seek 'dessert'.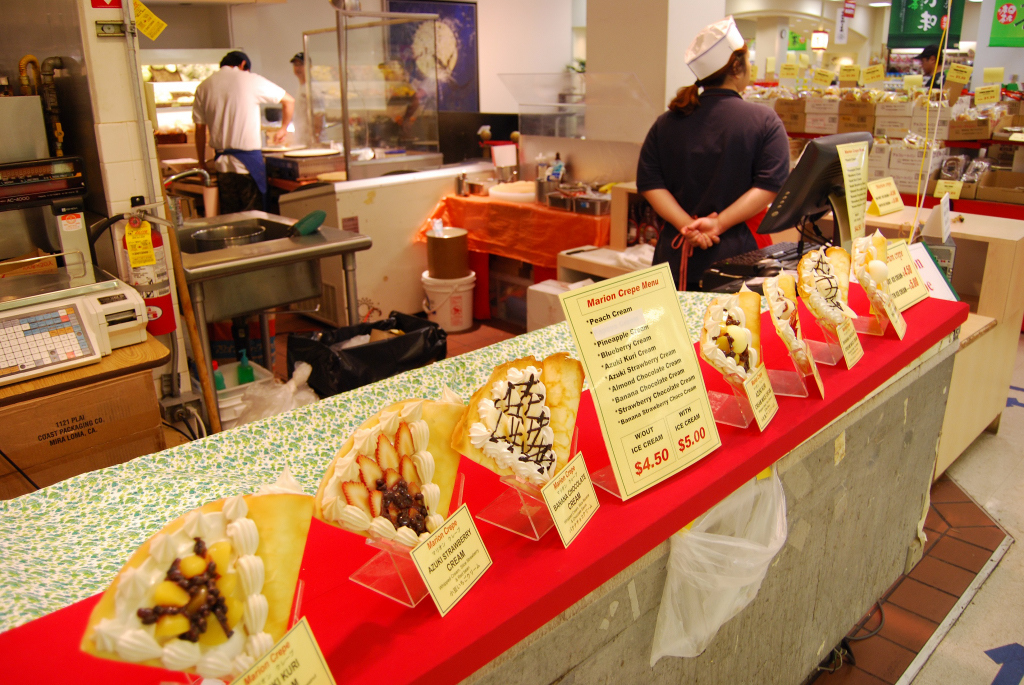
<box>315,390,465,547</box>.
